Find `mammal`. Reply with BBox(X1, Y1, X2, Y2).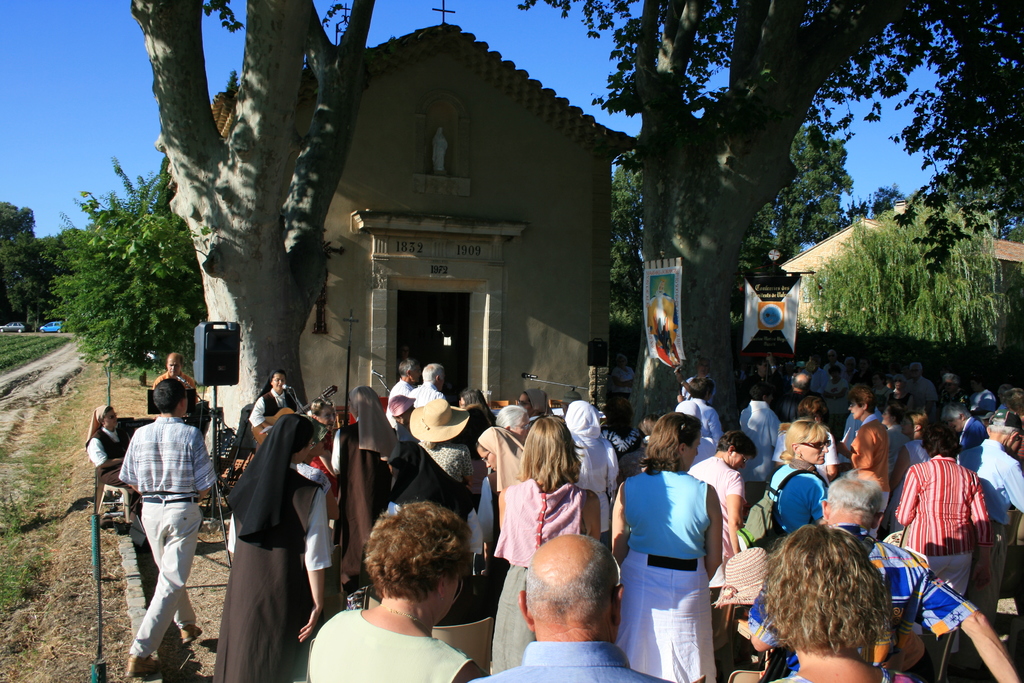
BBox(211, 411, 332, 682).
